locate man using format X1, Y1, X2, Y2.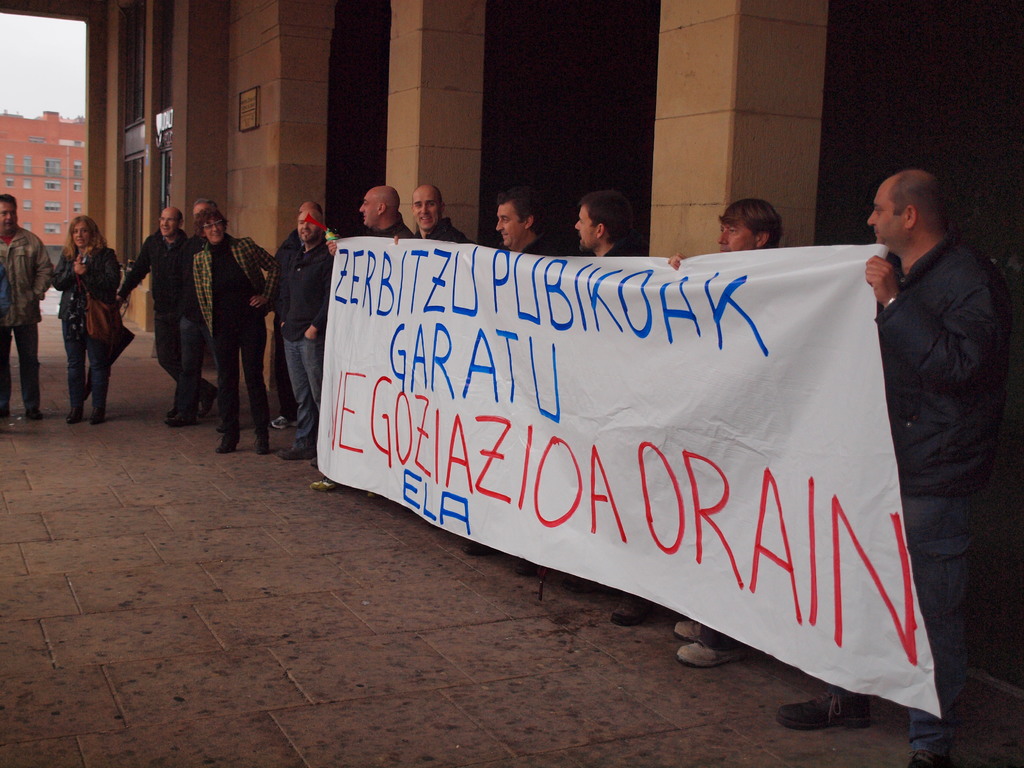
176, 201, 228, 433.
